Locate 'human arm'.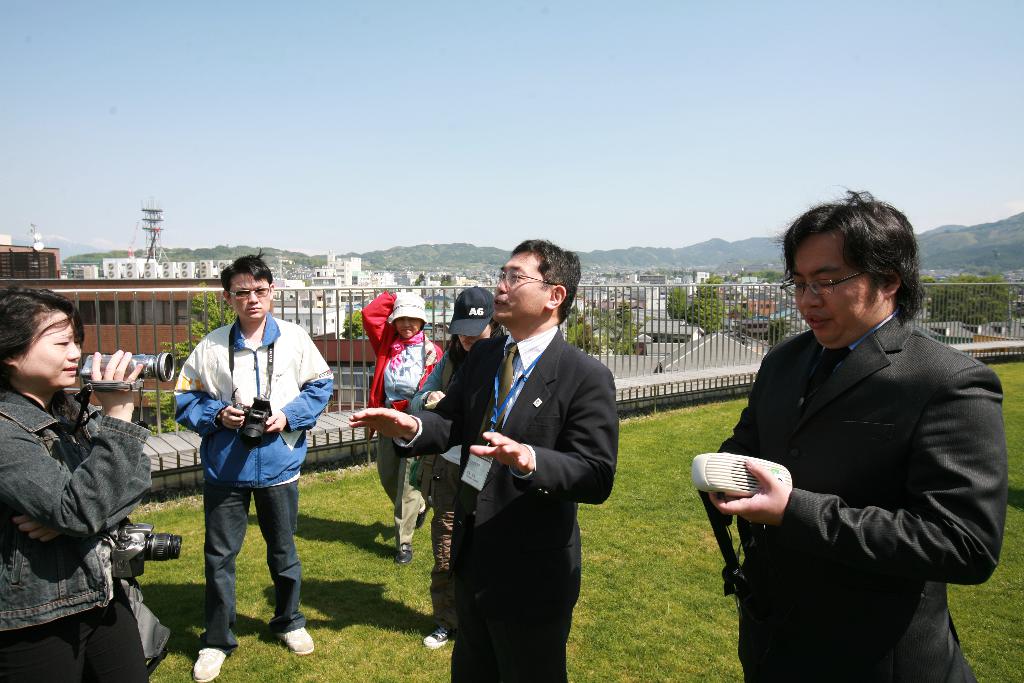
Bounding box: bbox=[257, 338, 335, 434].
